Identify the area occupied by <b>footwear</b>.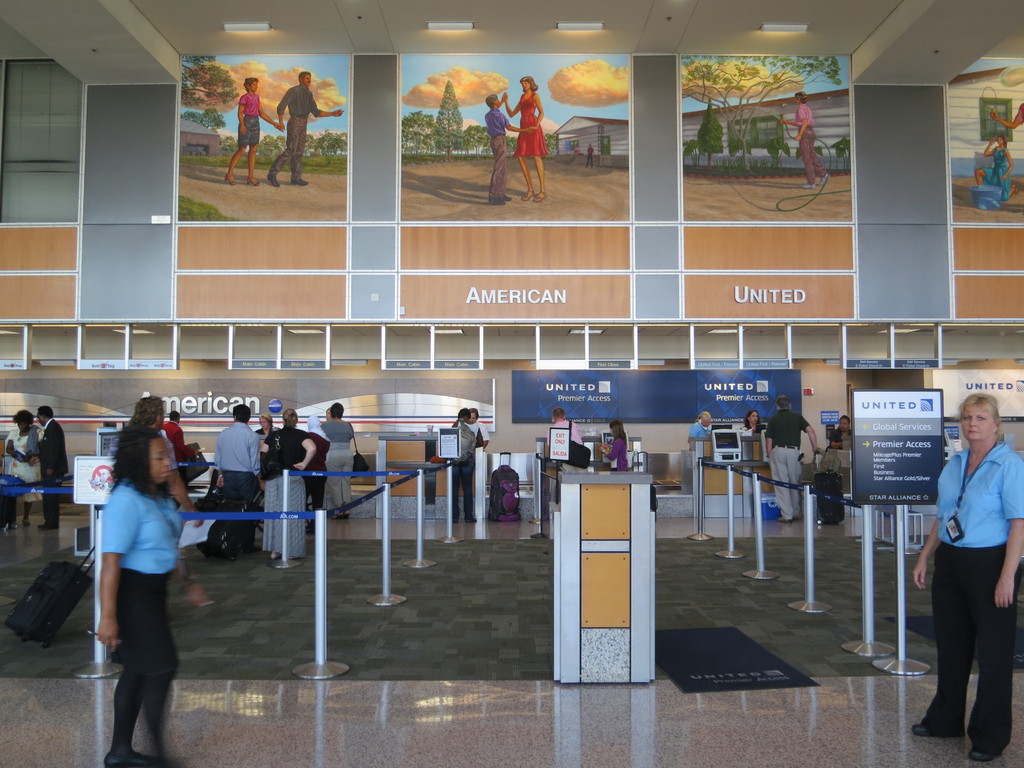
Area: 800,181,814,190.
